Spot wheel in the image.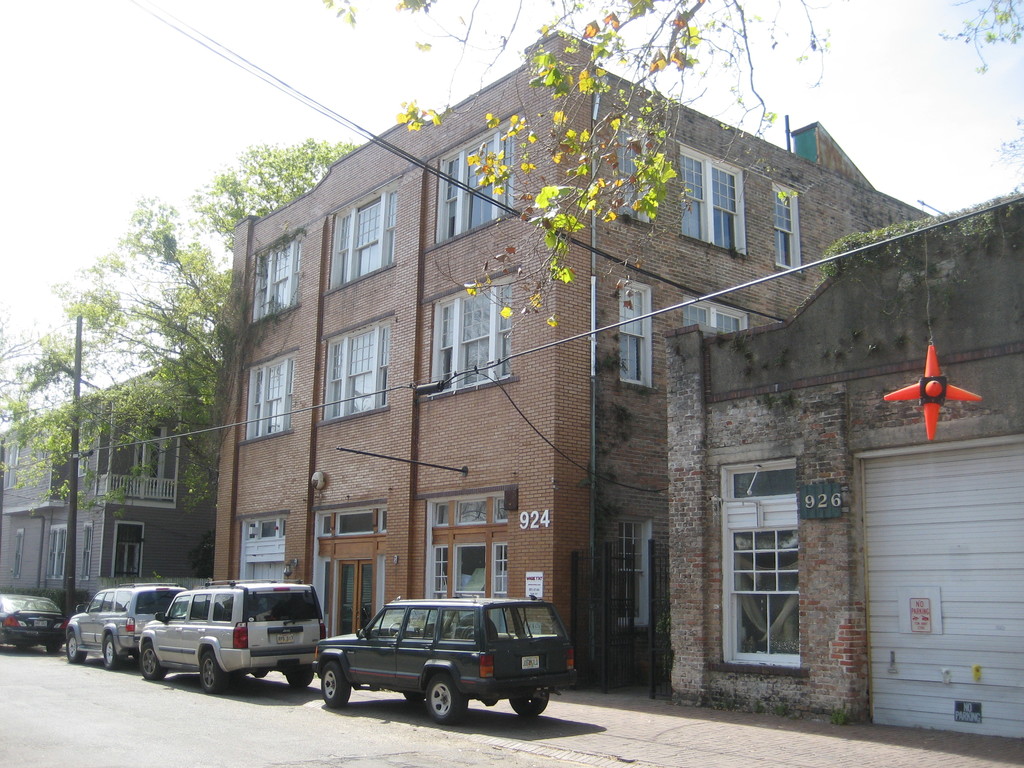
wheel found at Rect(323, 653, 354, 706).
